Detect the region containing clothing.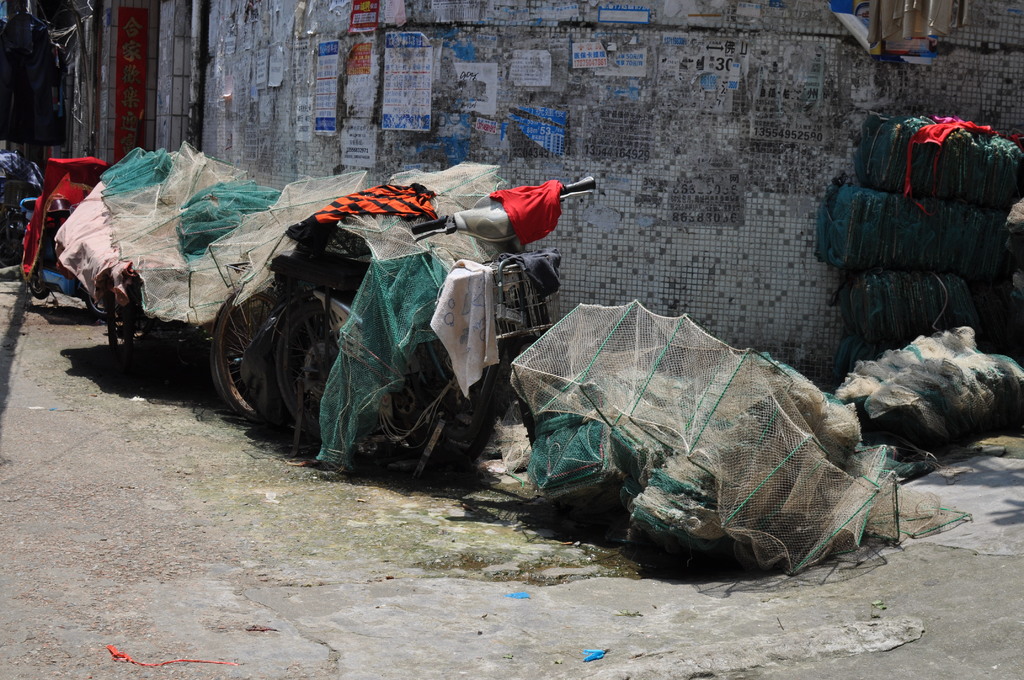
<bbox>904, 115, 1023, 219</bbox>.
